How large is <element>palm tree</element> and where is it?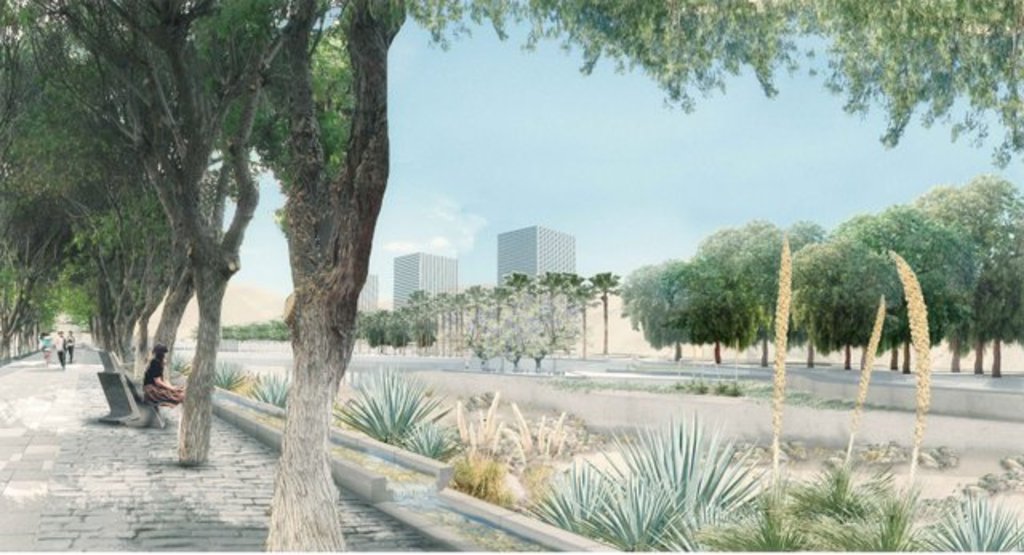
Bounding box: (590,270,622,353).
